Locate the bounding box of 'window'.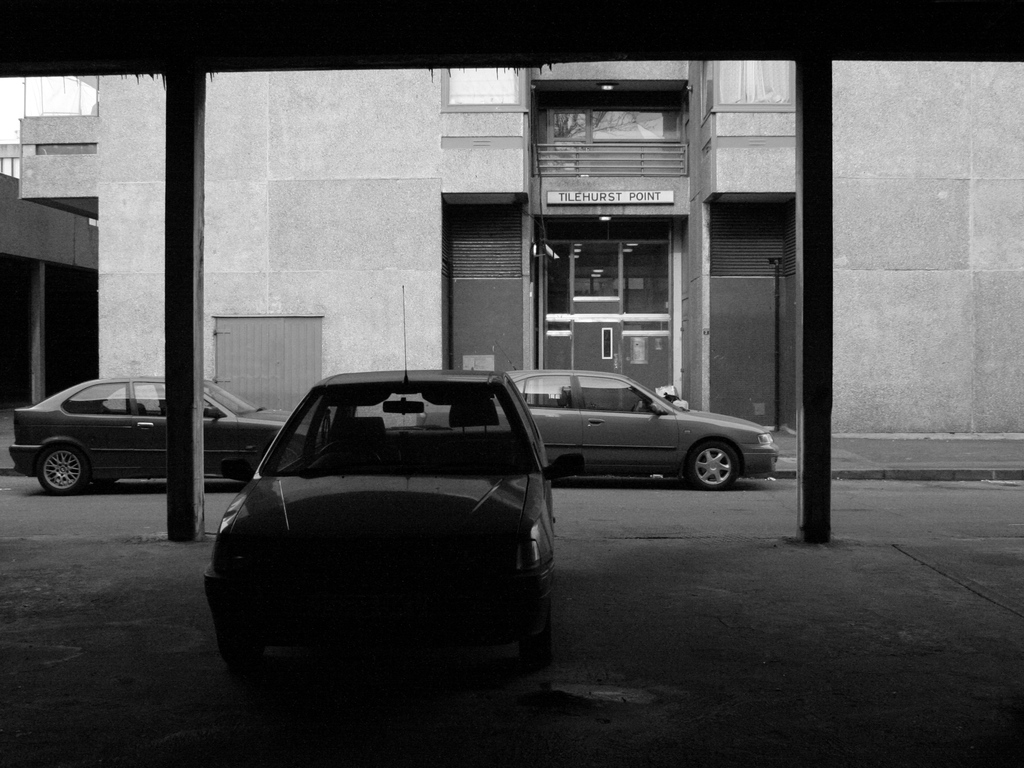
Bounding box: [x1=511, y1=378, x2=573, y2=408].
